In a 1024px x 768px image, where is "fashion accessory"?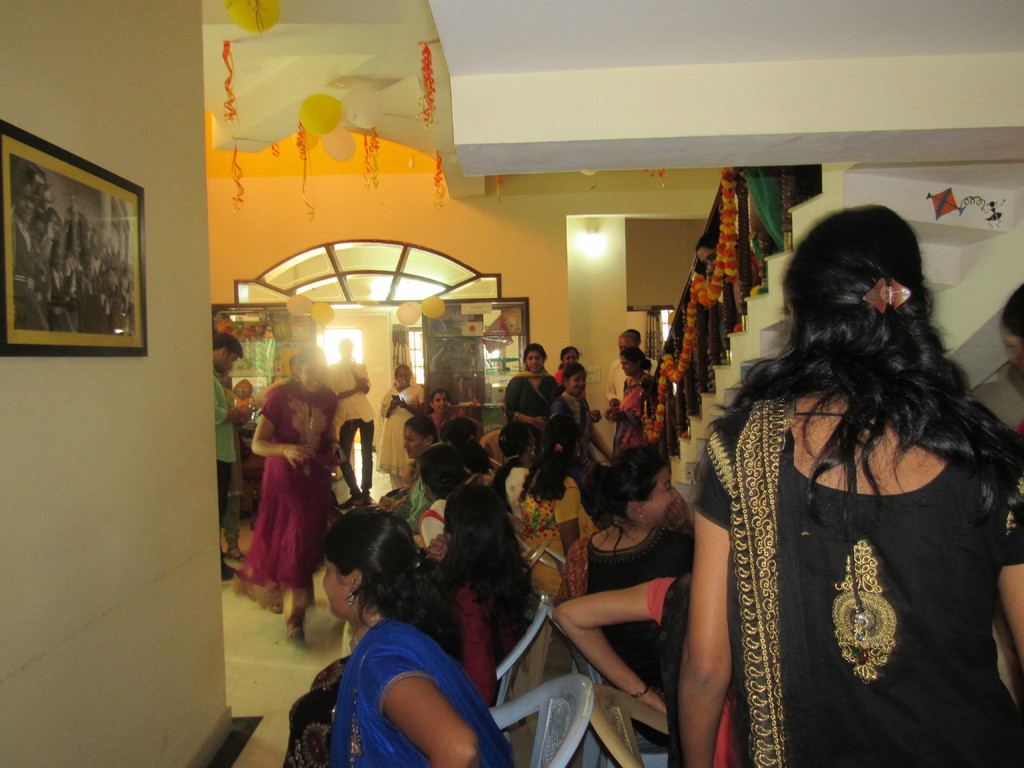
Rect(364, 494, 376, 504).
